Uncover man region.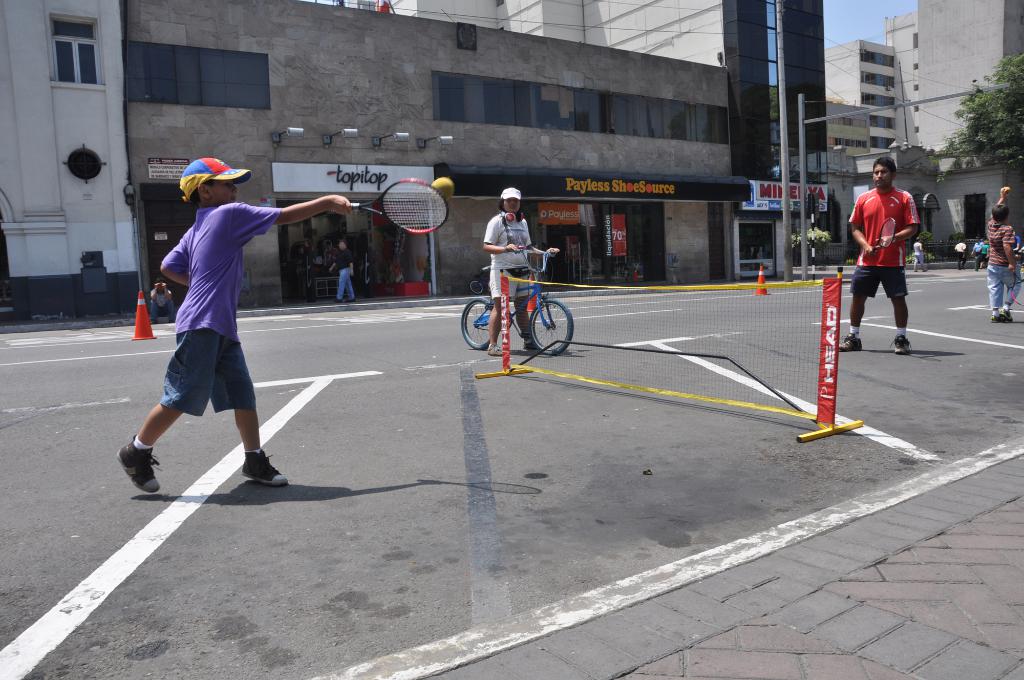
Uncovered: Rect(484, 187, 556, 358).
